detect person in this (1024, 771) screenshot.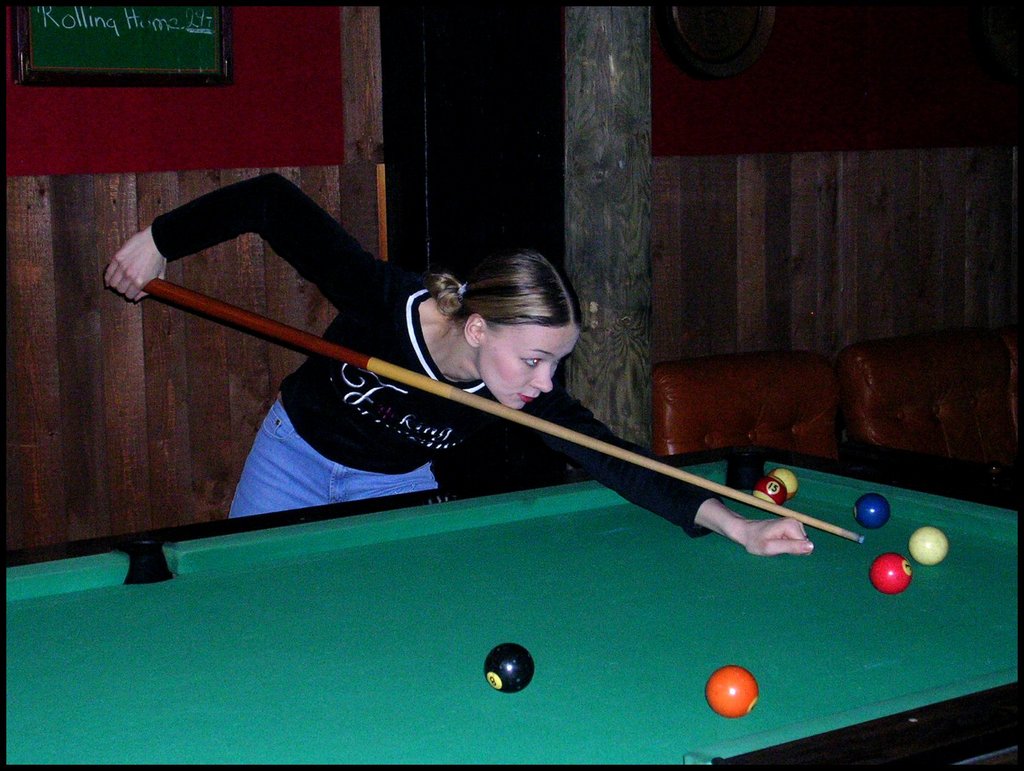
Detection: crop(104, 170, 815, 564).
